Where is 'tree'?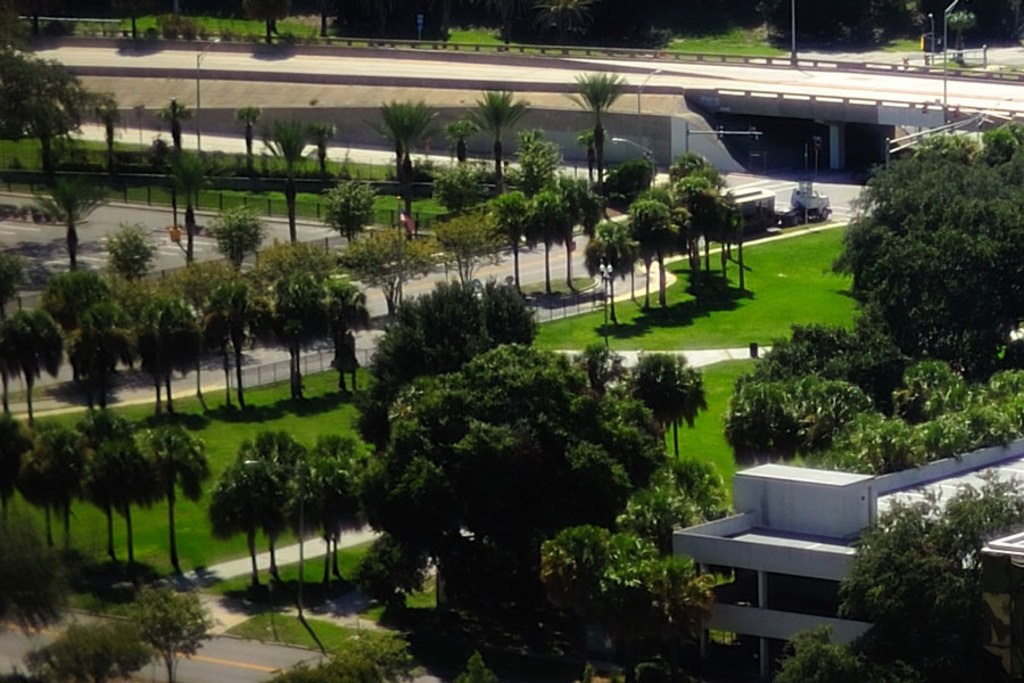
region(150, 420, 215, 581).
